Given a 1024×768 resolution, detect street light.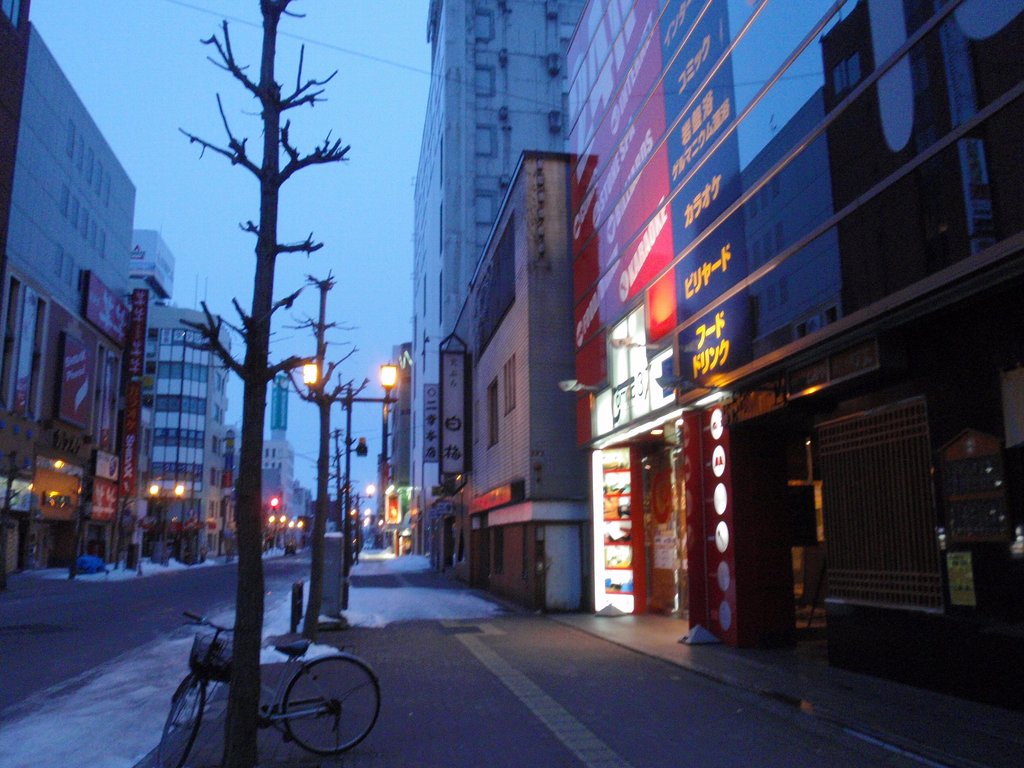
box(381, 360, 398, 486).
